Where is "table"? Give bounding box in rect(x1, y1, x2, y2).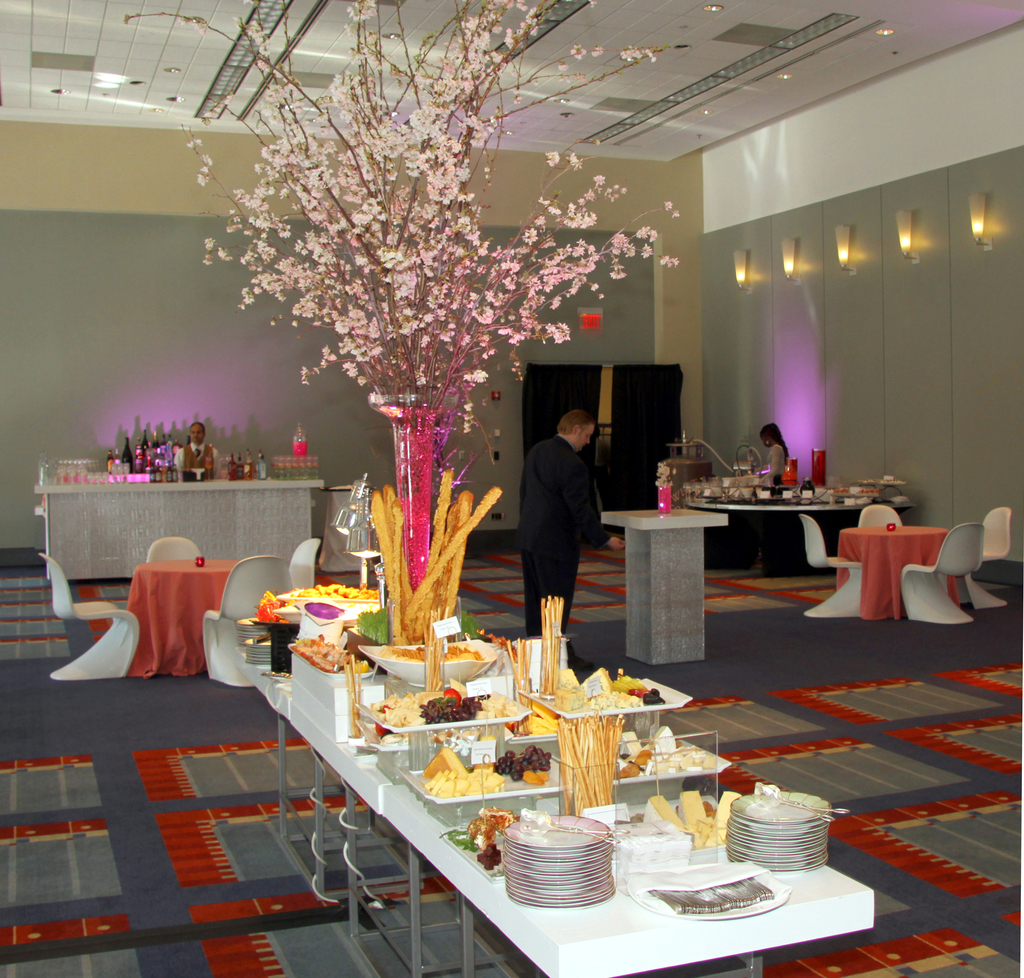
rect(602, 500, 737, 668).
